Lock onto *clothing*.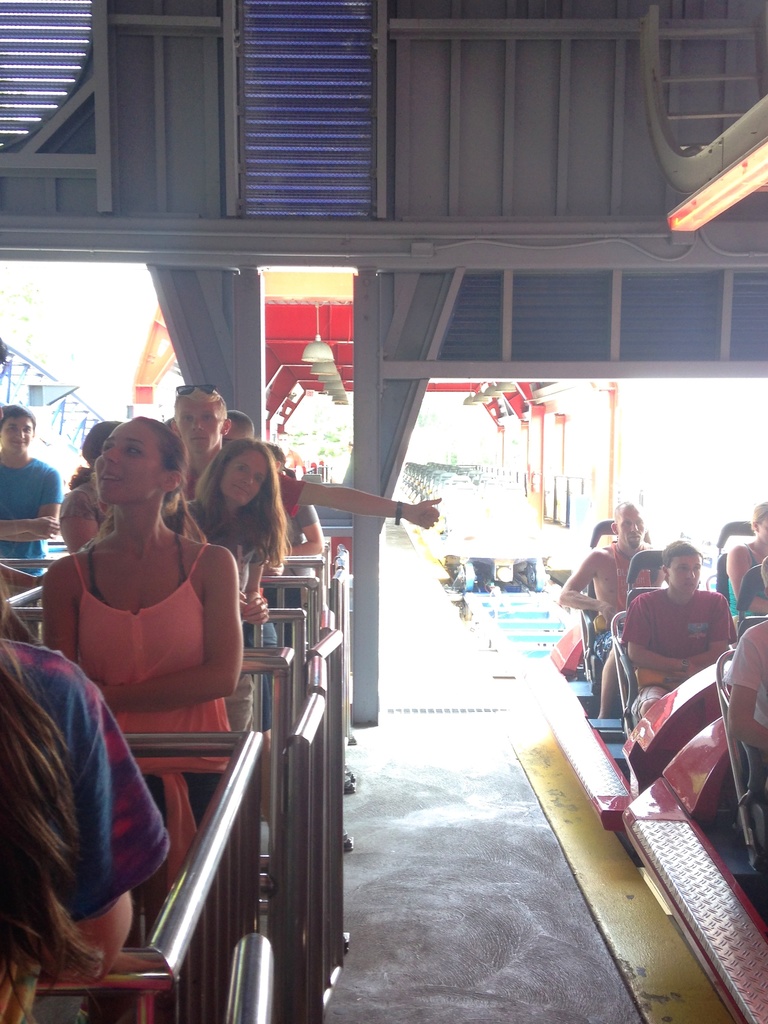
Locked: (x1=587, y1=624, x2=643, y2=684).
